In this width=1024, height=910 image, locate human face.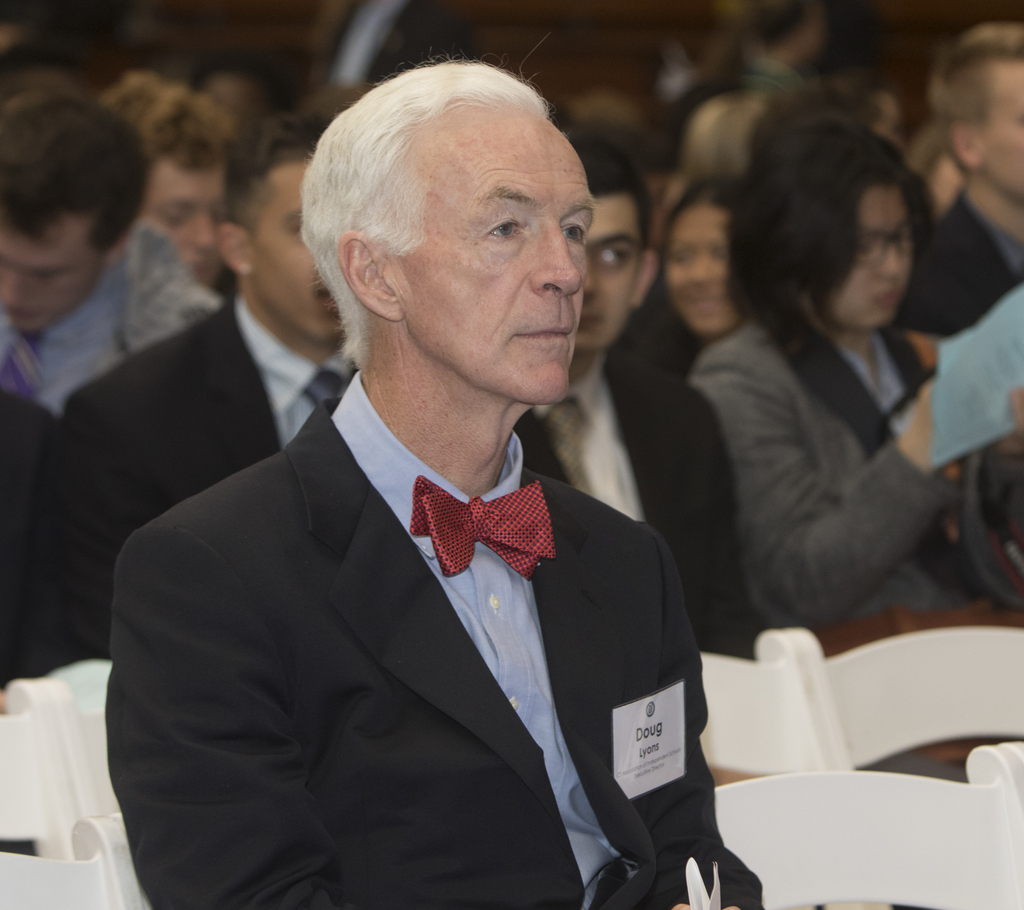
Bounding box: bbox=(0, 204, 122, 333).
